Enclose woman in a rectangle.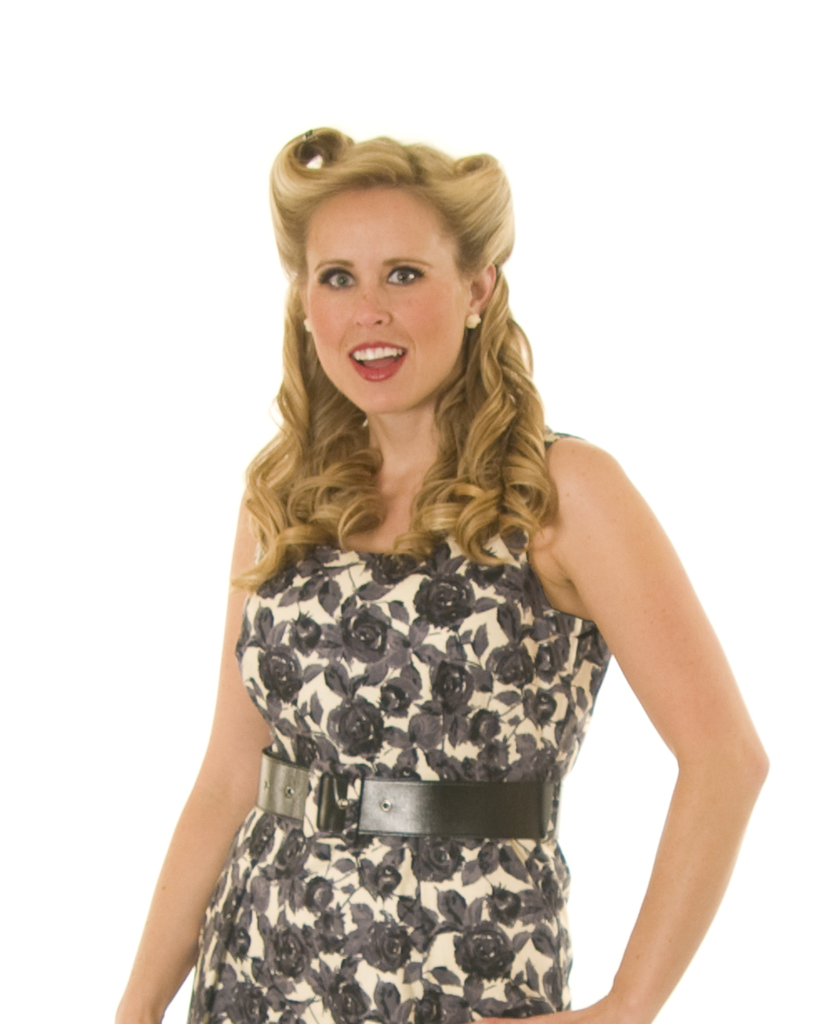
[left=91, top=98, right=748, bottom=997].
